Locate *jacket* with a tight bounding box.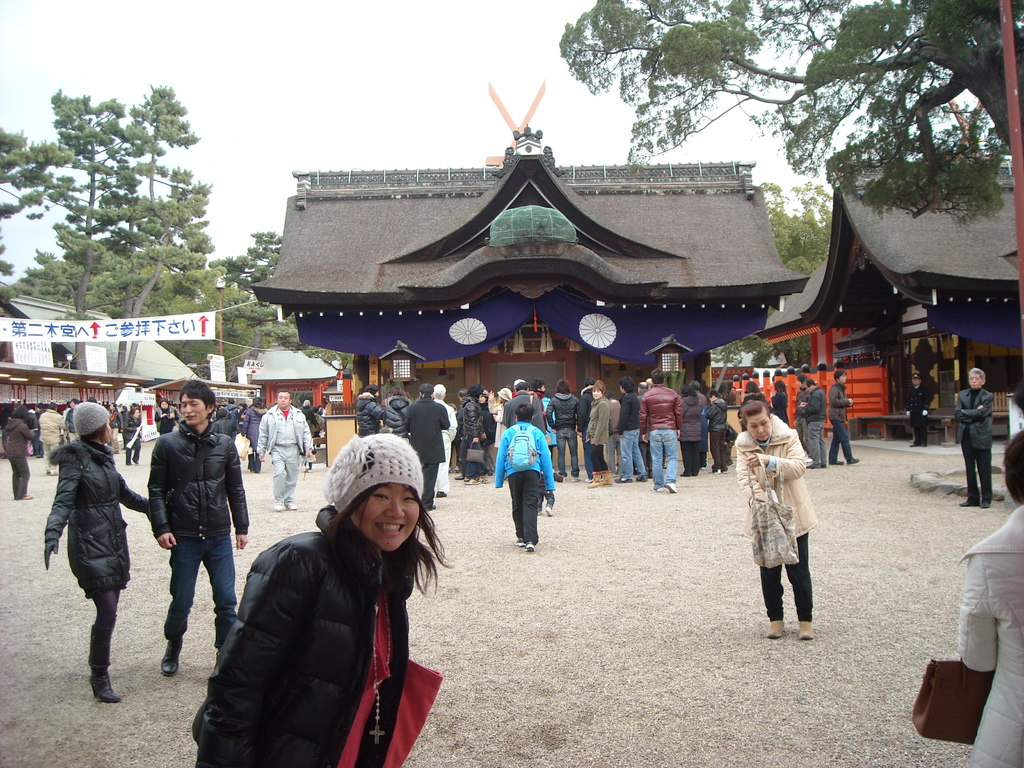
{"left": 588, "top": 394, "right": 605, "bottom": 447}.
